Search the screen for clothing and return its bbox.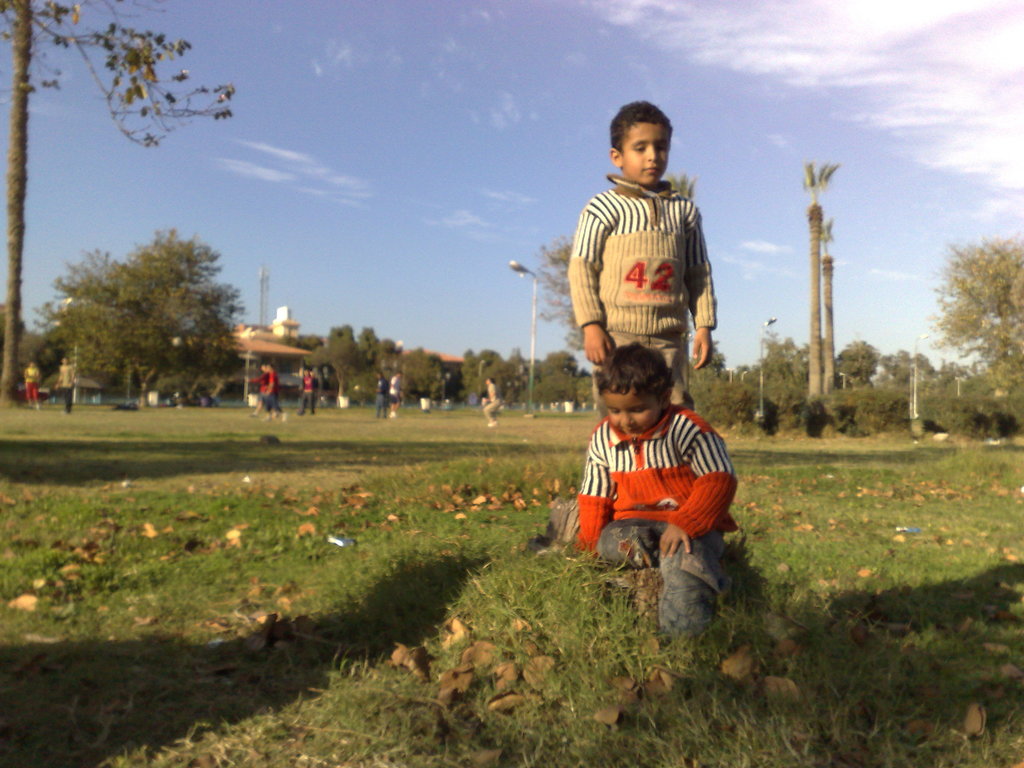
Found: 483 387 504 423.
